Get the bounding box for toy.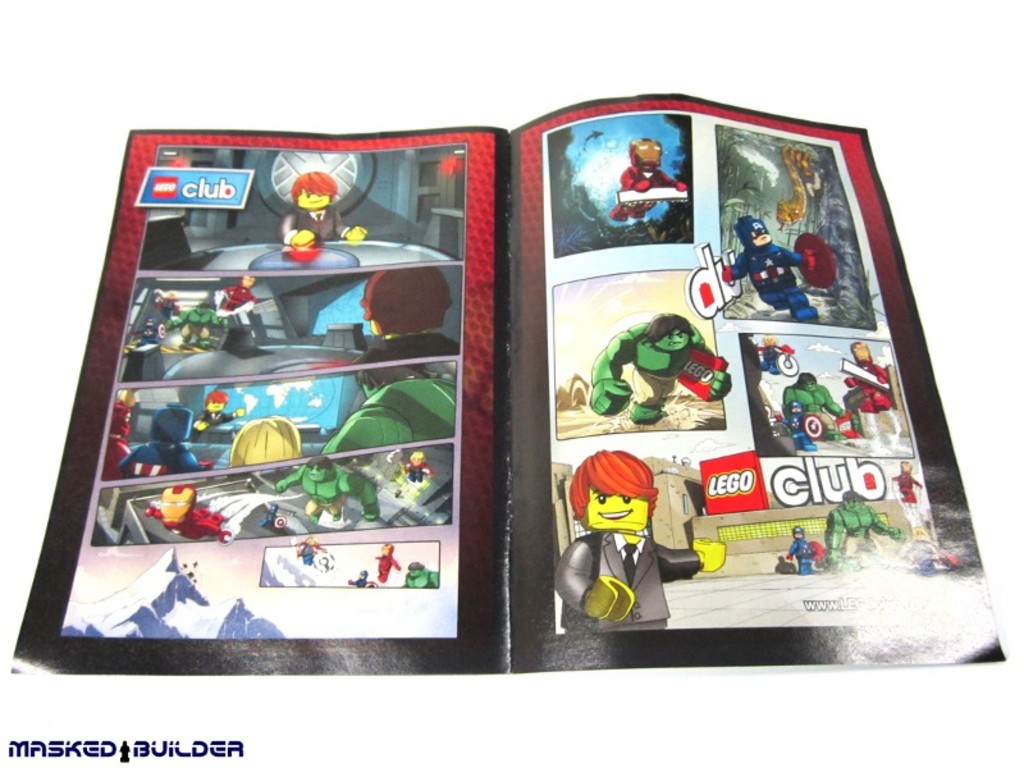
box(751, 335, 796, 375).
